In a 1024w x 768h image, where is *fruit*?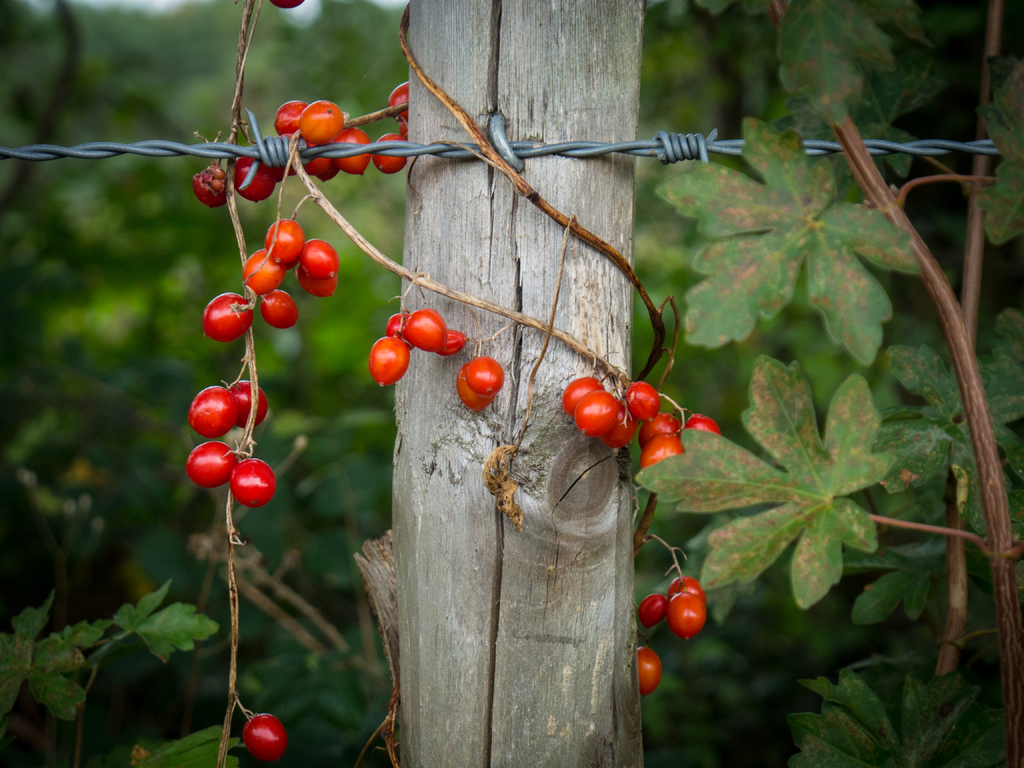
<box>461,355,509,392</box>.
